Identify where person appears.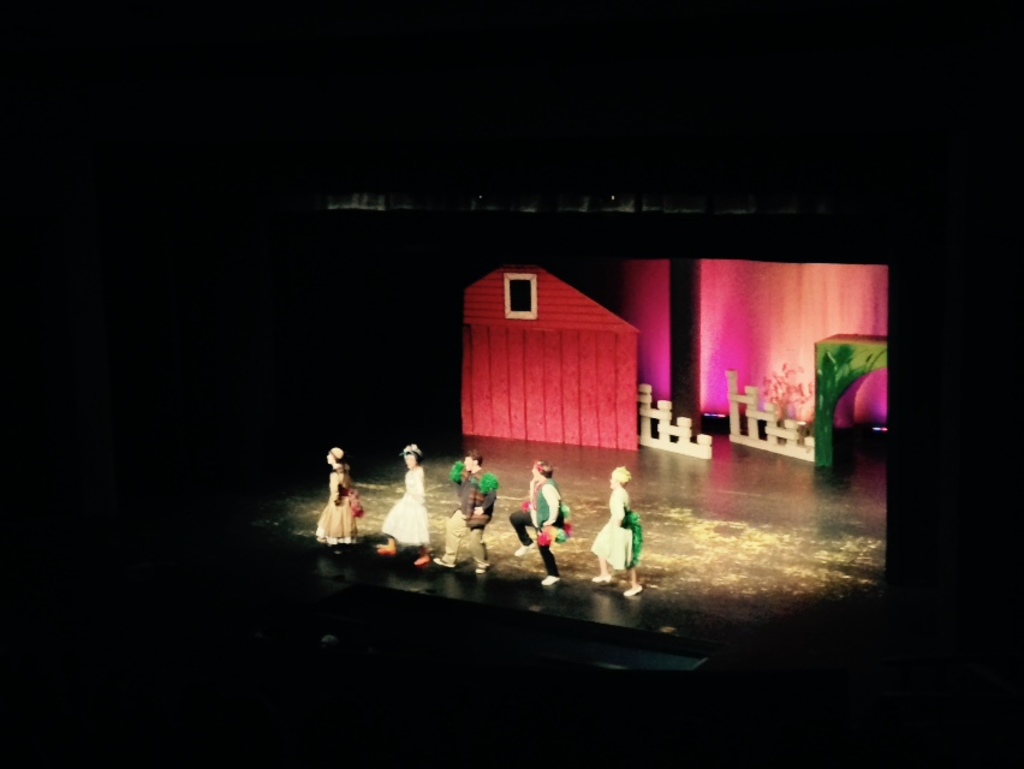
Appears at Rect(514, 464, 561, 591).
